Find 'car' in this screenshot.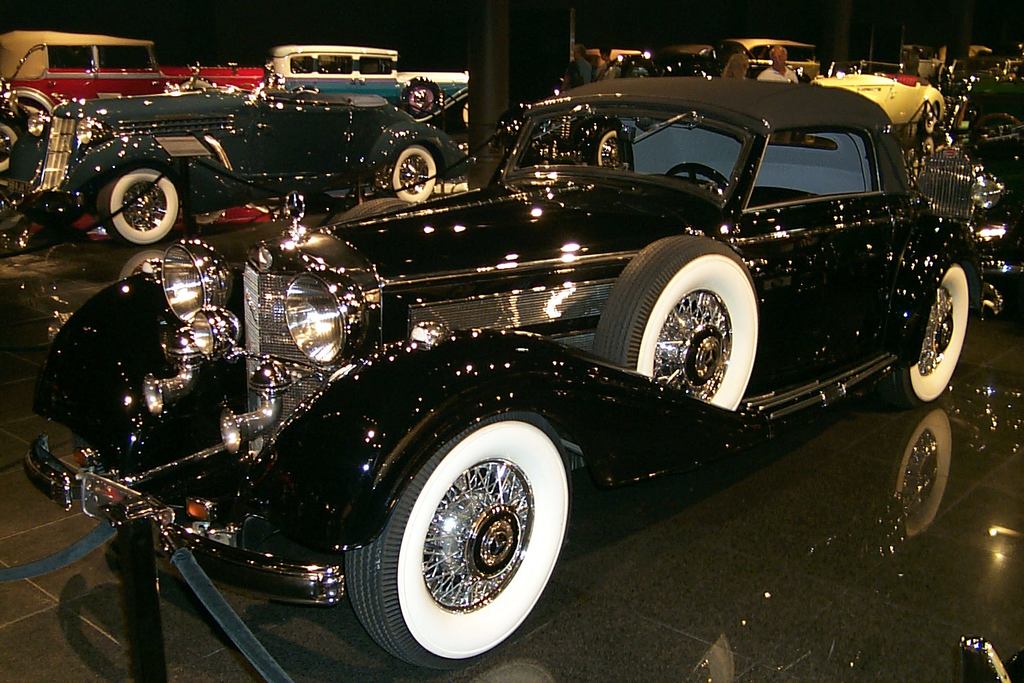
The bounding box for 'car' is [965, 127, 1023, 317].
